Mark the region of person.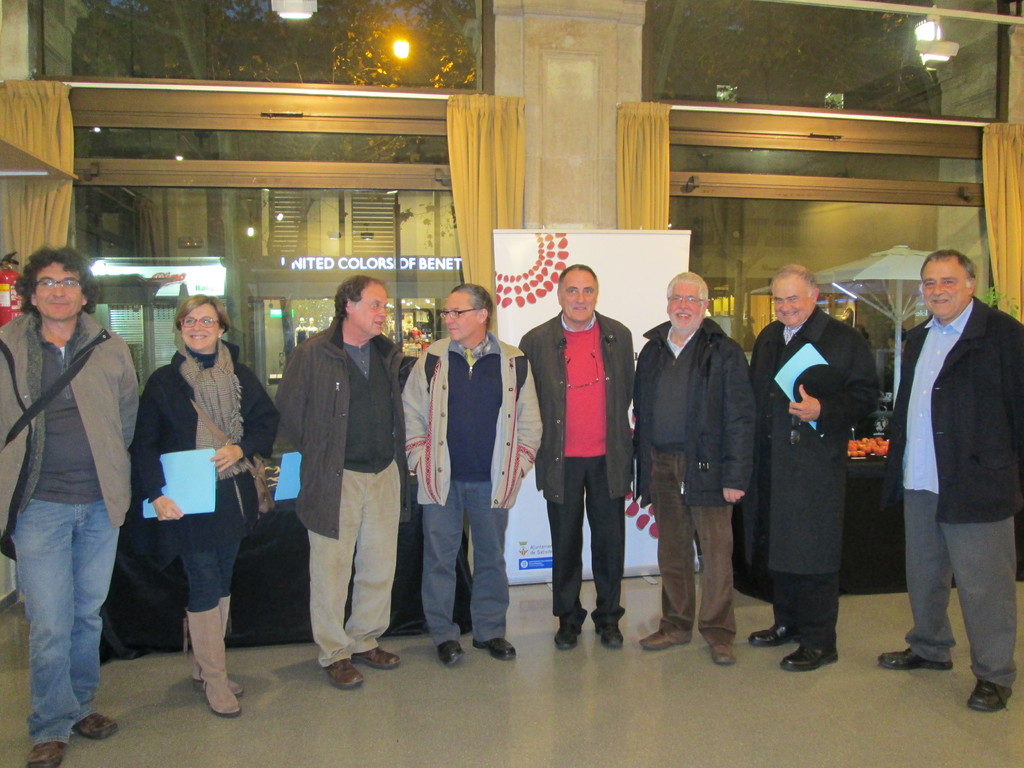
Region: box(268, 276, 431, 698).
